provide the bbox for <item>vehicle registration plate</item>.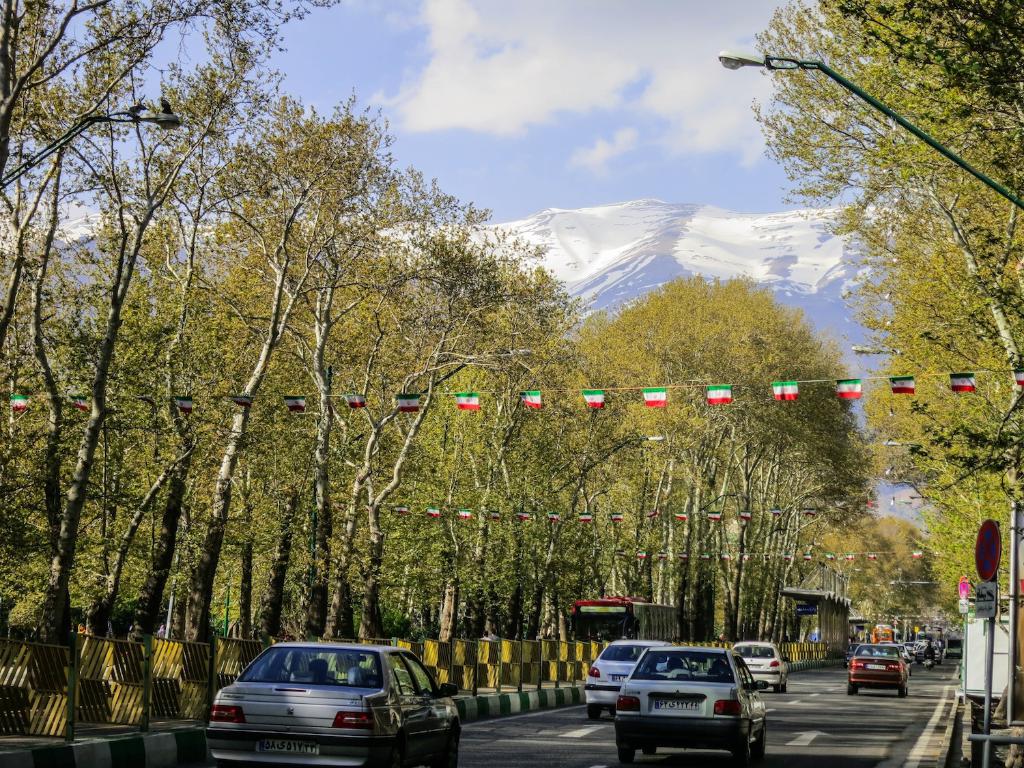
rect(259, 740, 319, 751).
